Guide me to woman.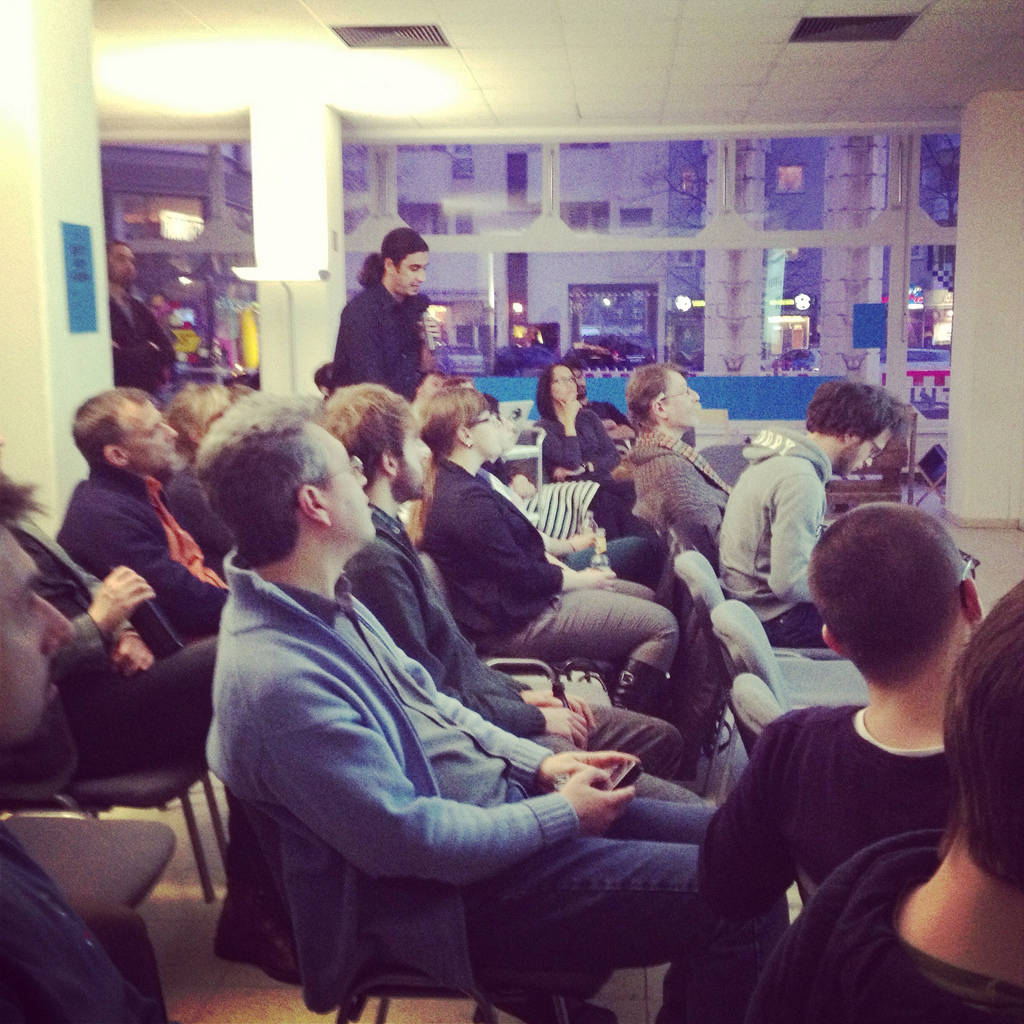
Guidance: locate(531, 362, 637, 541).
